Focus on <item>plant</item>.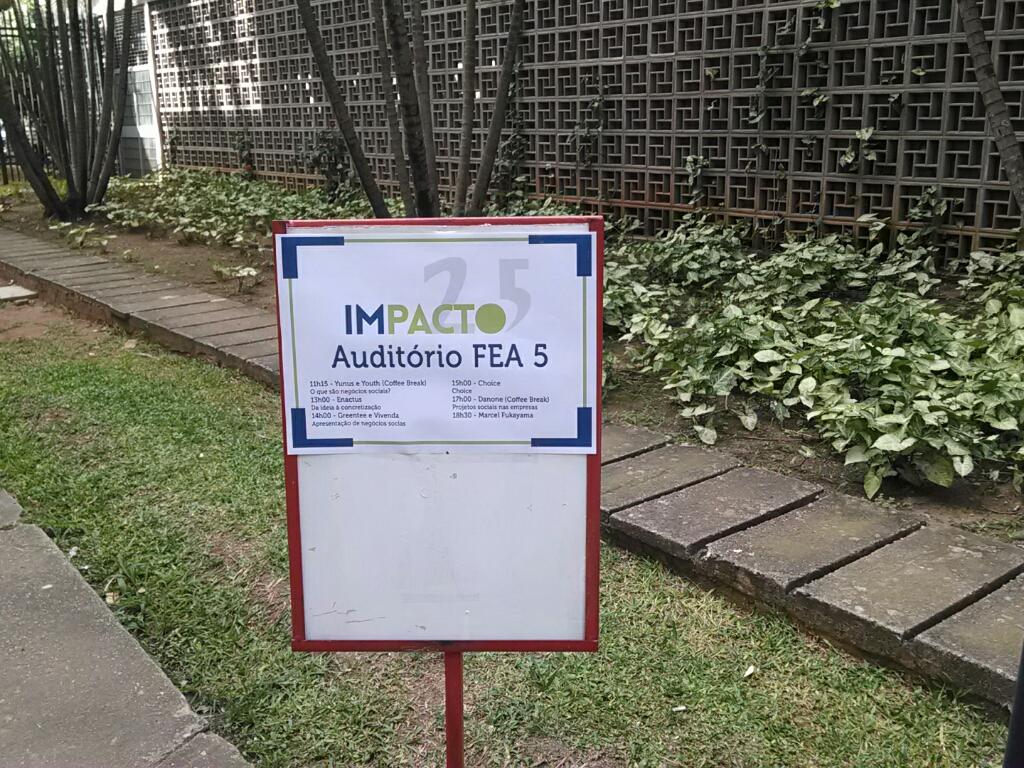
Focused at (50,218,70,231).
